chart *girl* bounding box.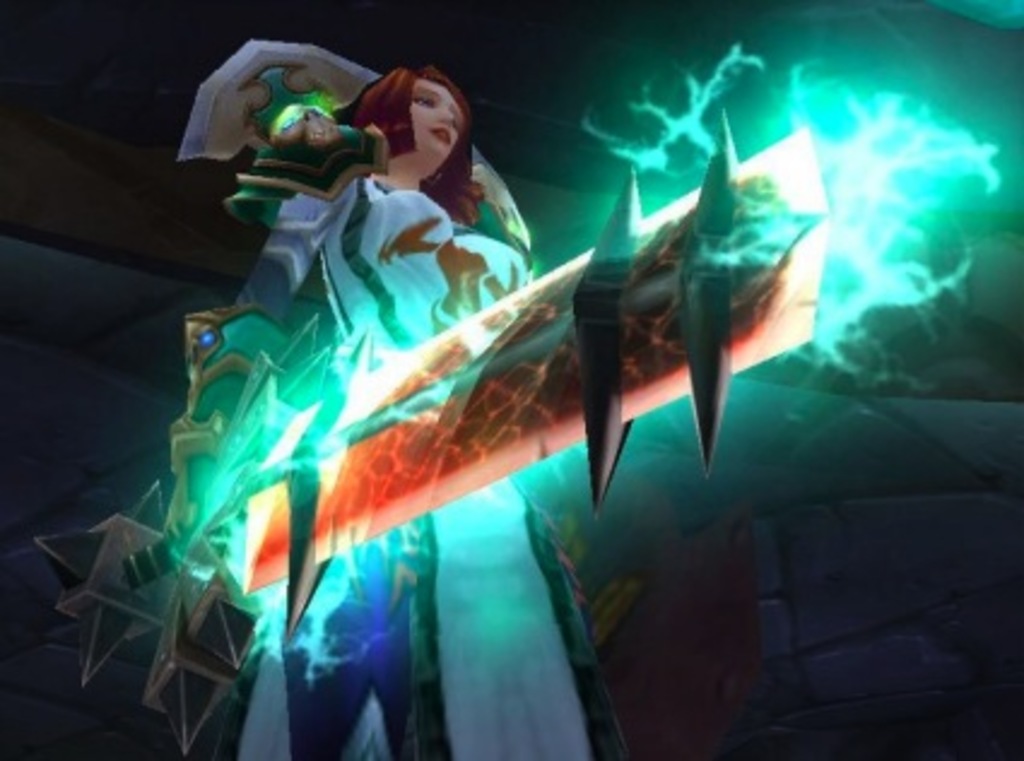
Charted: l=157, t=63, r=634, b=759.
